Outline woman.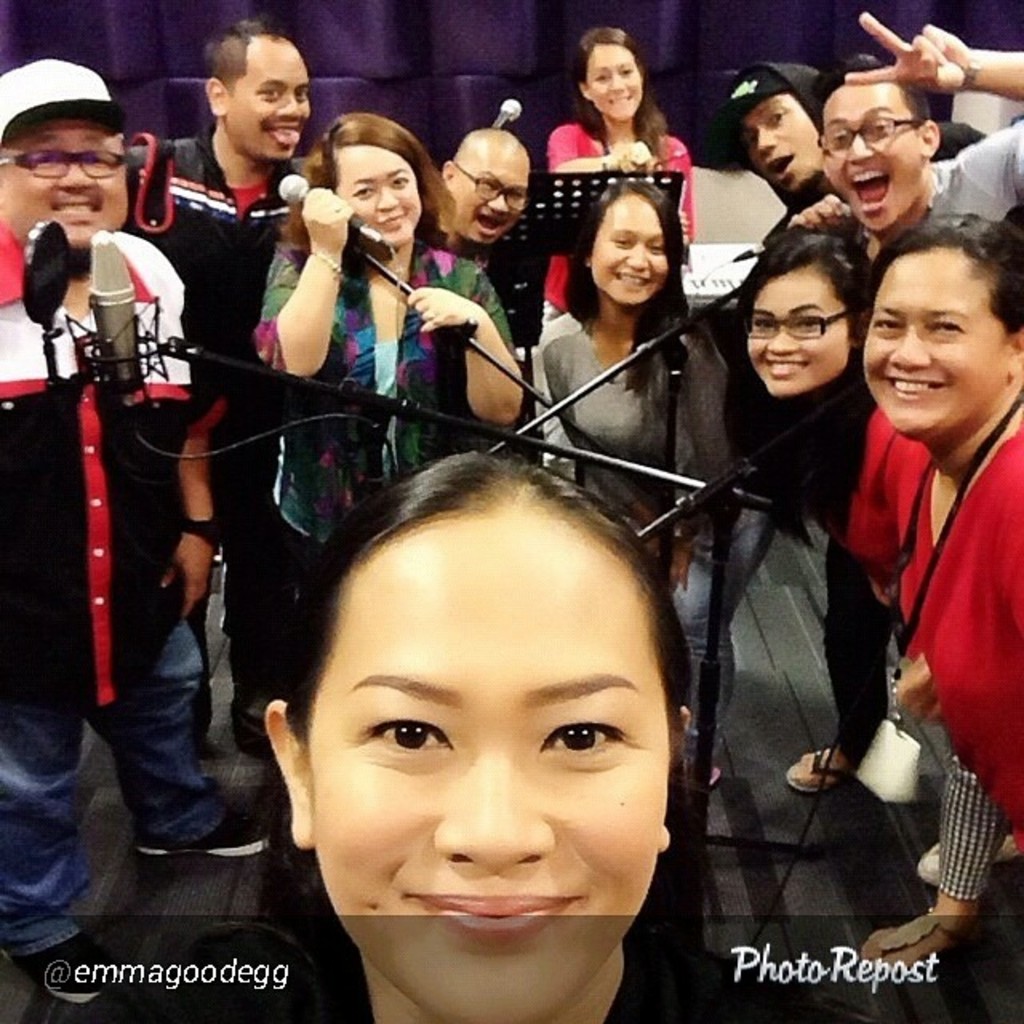
Outline: <region>842, 210, 1022, 976</region>.
